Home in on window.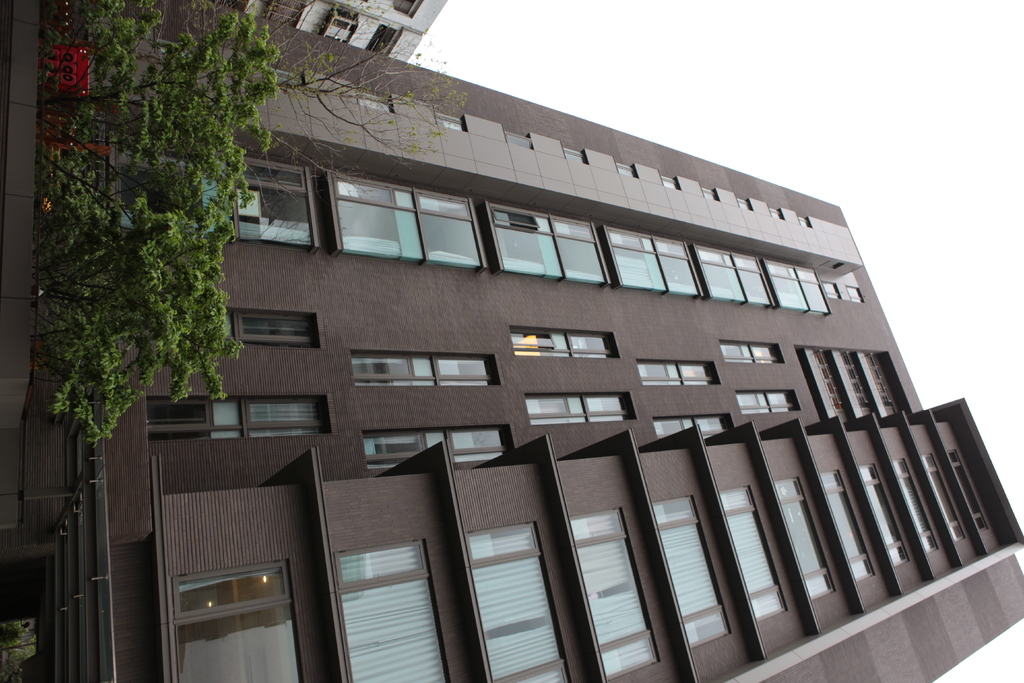
Homed in at rect(372, 26, 404, 58).
